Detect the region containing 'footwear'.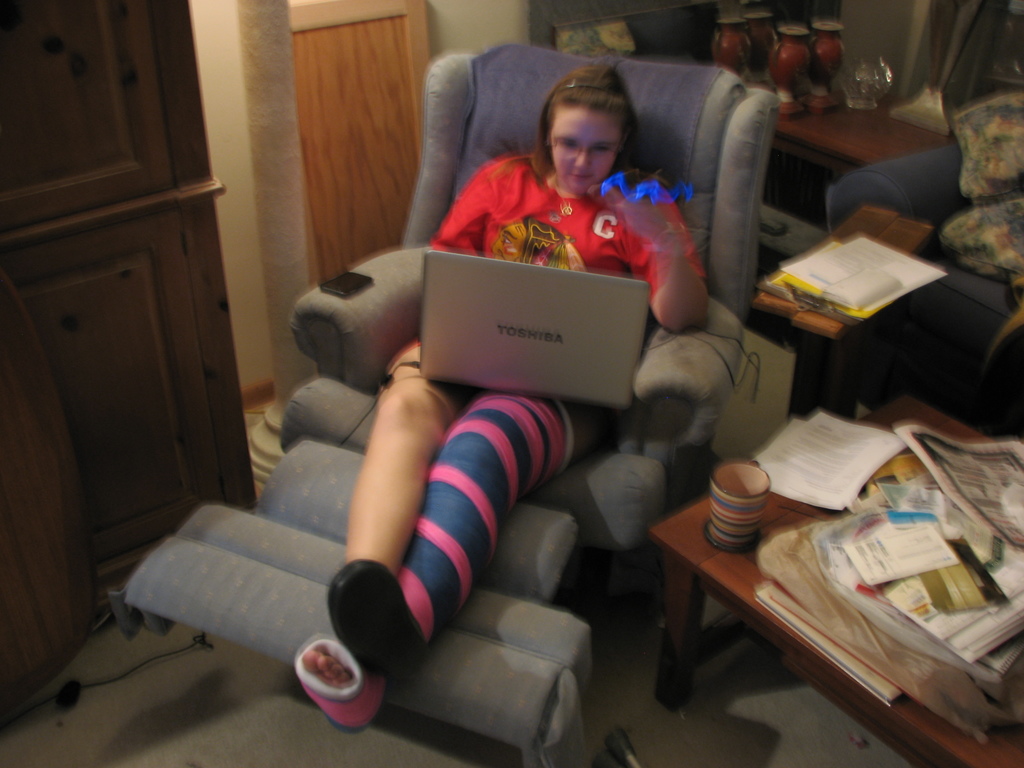
(left=326, top=563, right=431, bottom=687).
